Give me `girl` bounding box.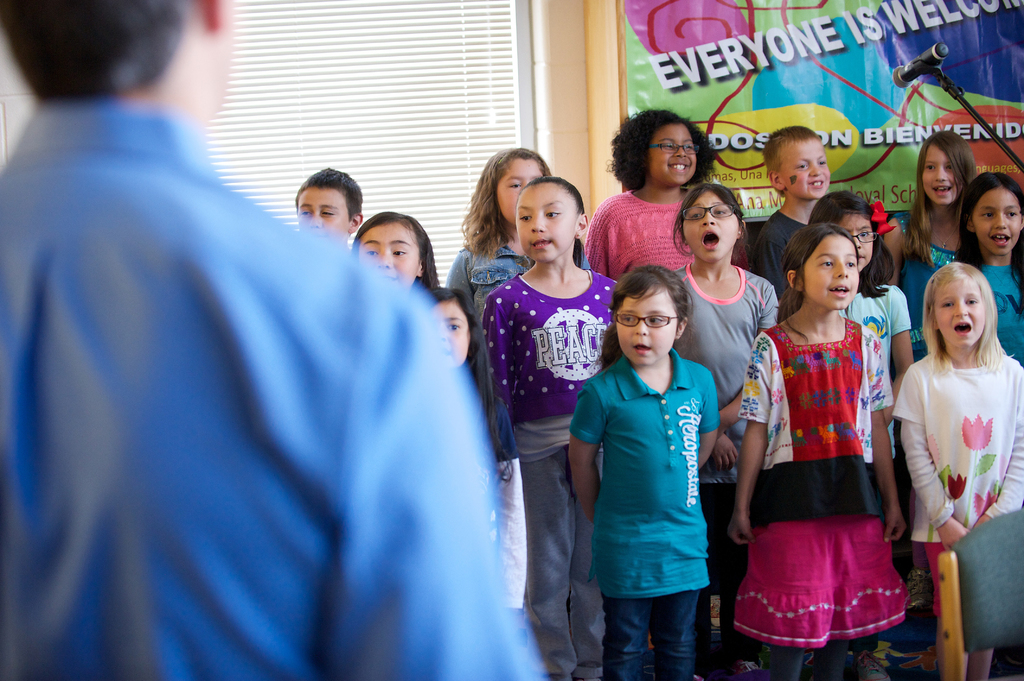
886 131 977 358.
